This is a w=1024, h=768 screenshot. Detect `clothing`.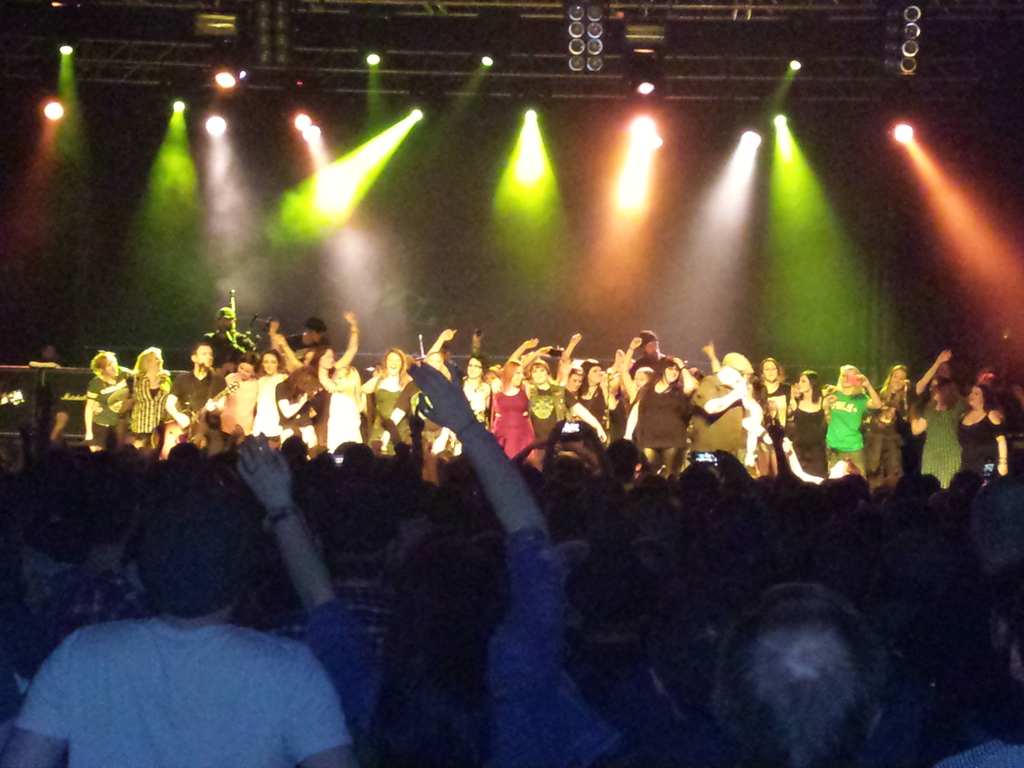
17 611 355 767.
